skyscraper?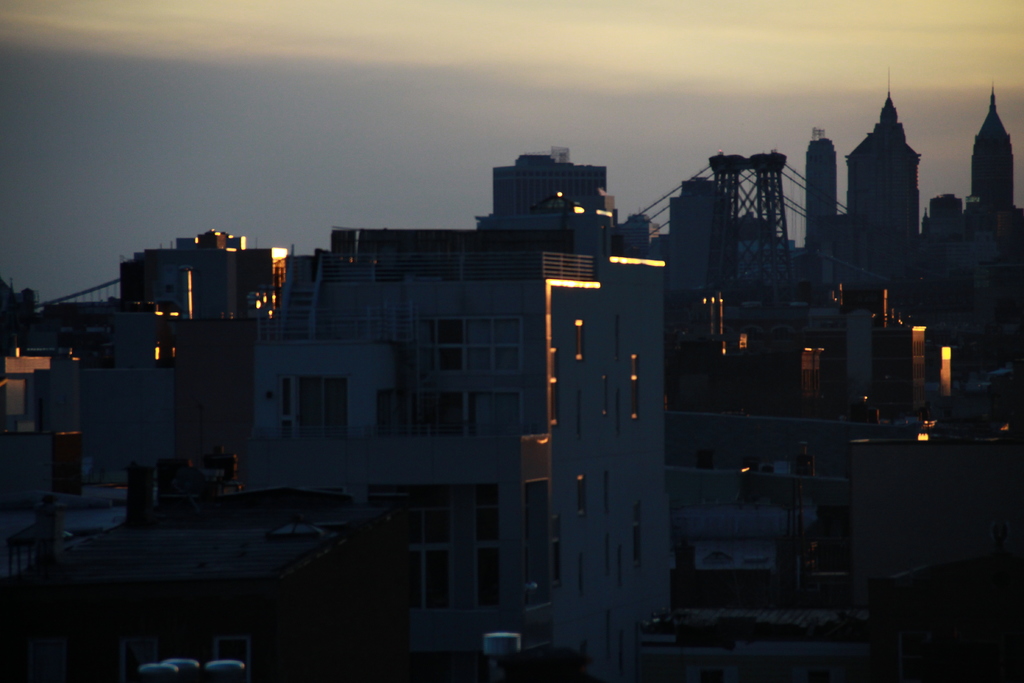
<box>492,147,616,252</box>
